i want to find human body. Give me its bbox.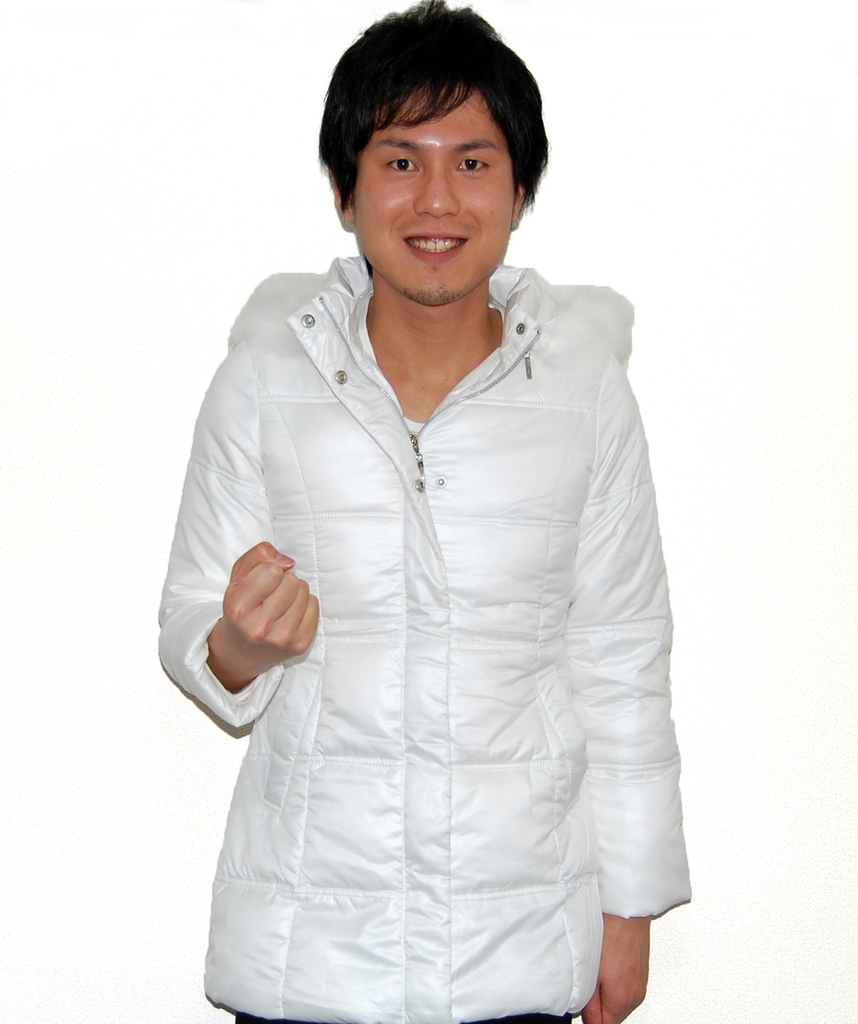
bbox(147, 102, 695, 1023).
